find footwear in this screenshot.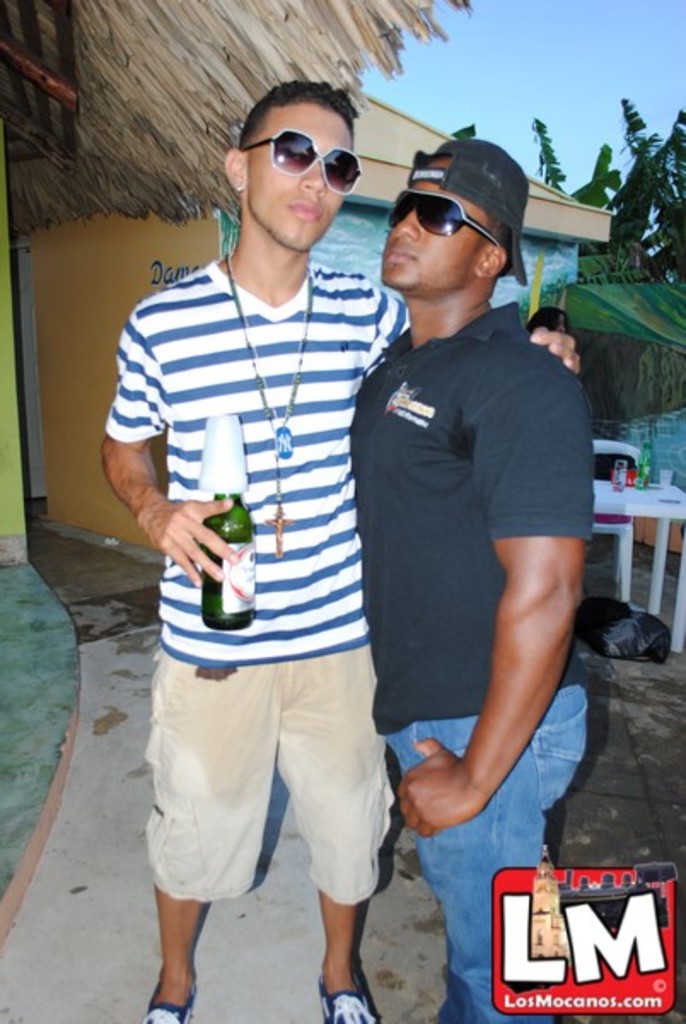
The bounding box for footwear is 140:980:196:1022.
